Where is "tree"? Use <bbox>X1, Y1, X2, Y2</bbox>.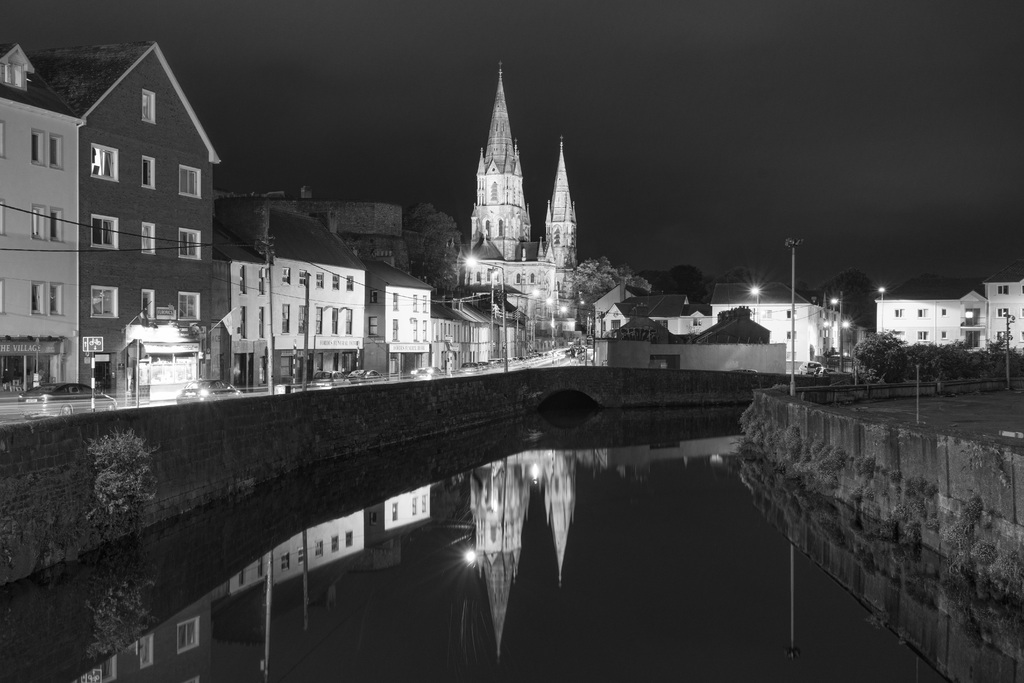
<bbox>642, 267, 717, 306</bbox>.
